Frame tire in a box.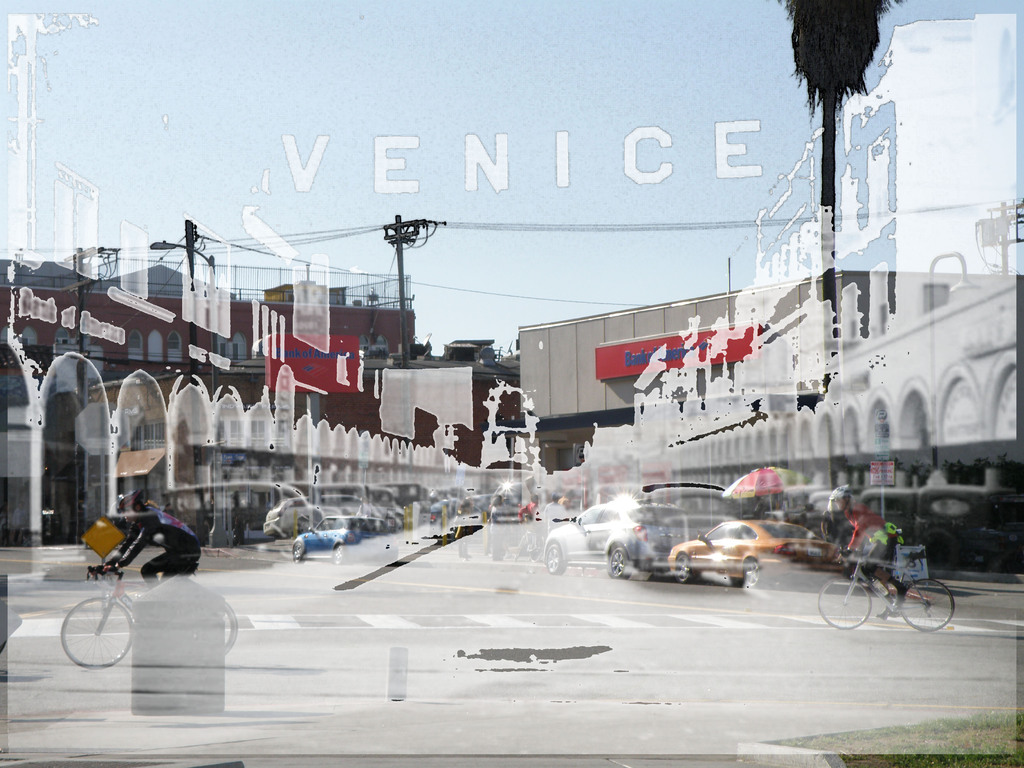
{"left": 60, "top": 595, "right": 131, "bottom": 669}.
